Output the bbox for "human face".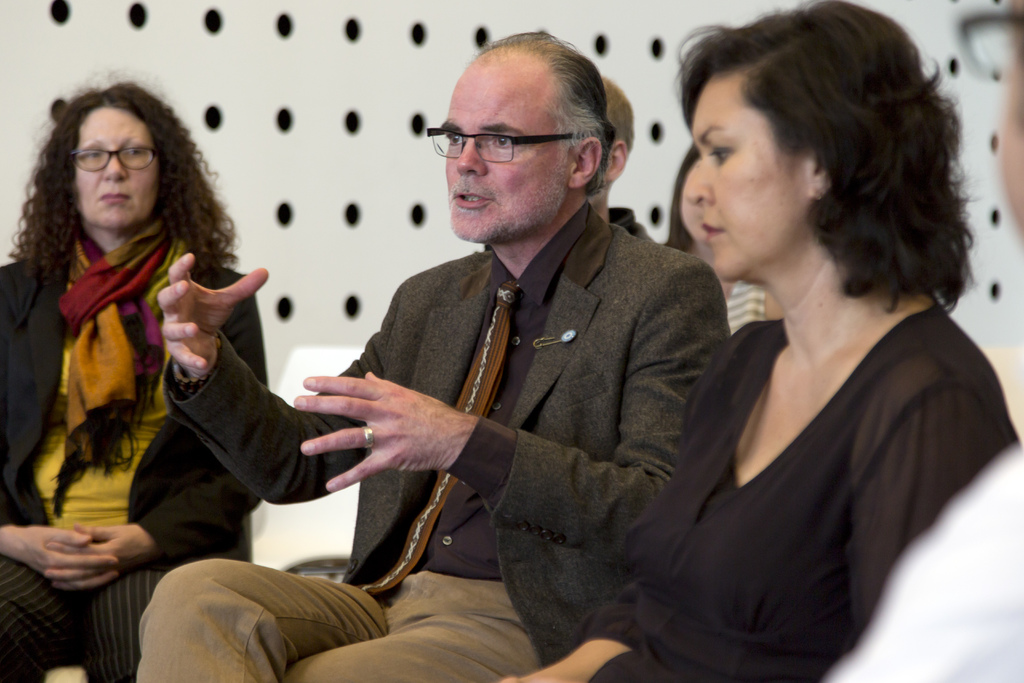
(left=77, top=105, right=161, bottom=227).
